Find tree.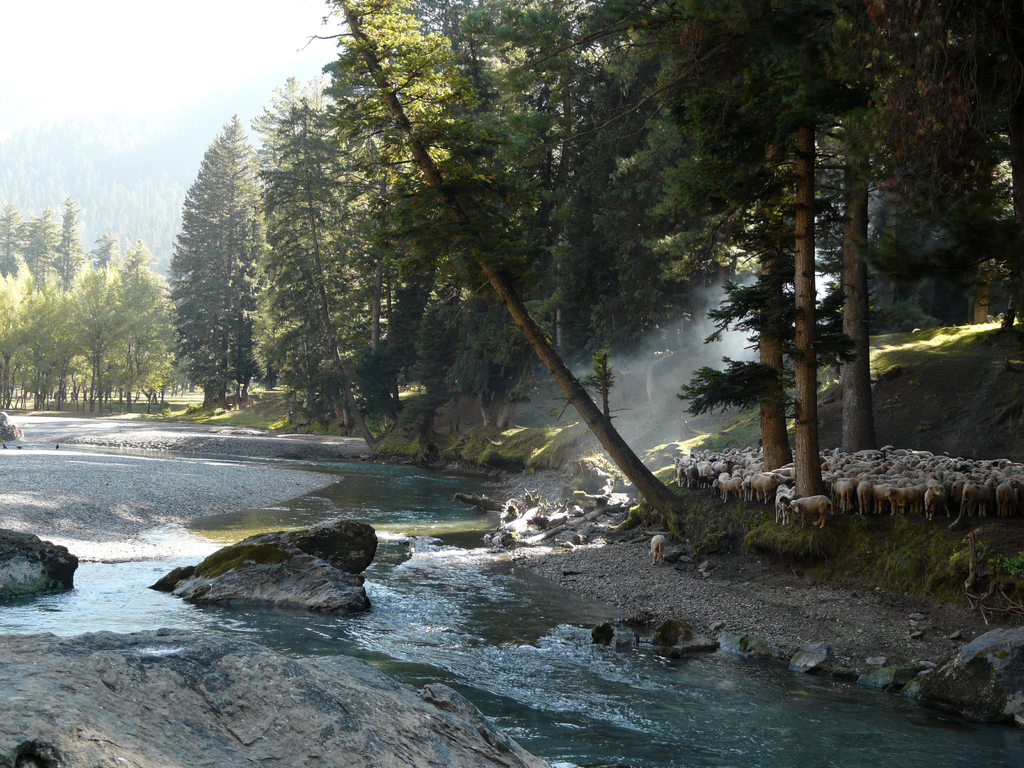
detection(297, 0, 691, 527).
